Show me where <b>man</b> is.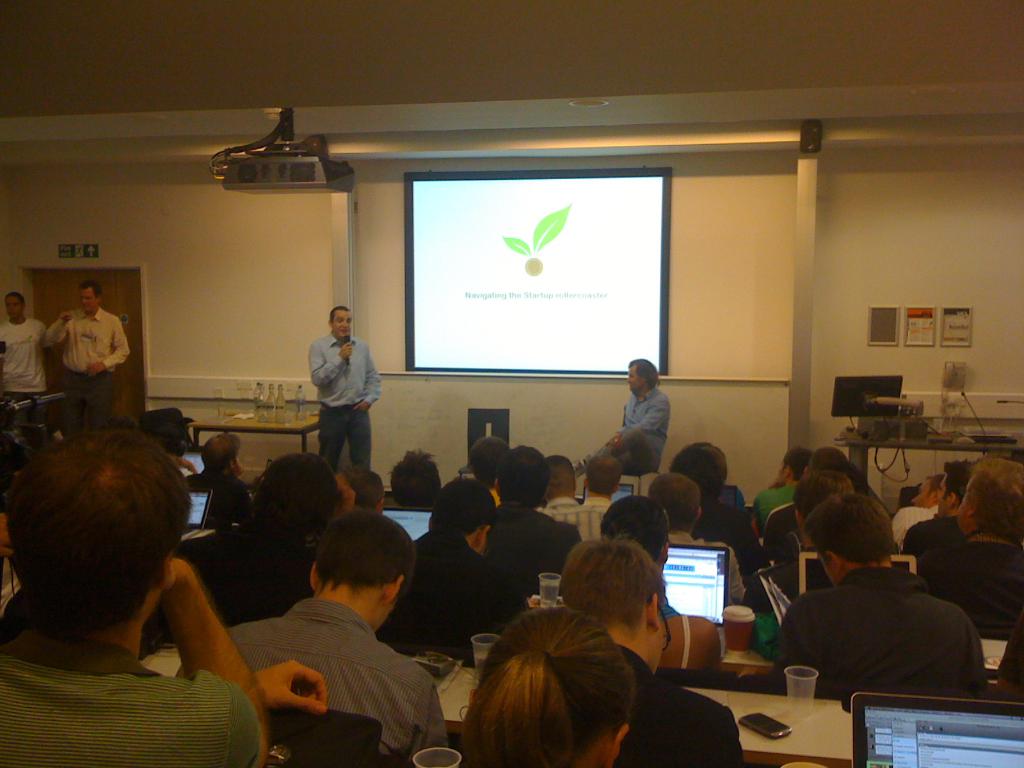
<b>man</b> is at Rect(182, 433, 256, 565).
